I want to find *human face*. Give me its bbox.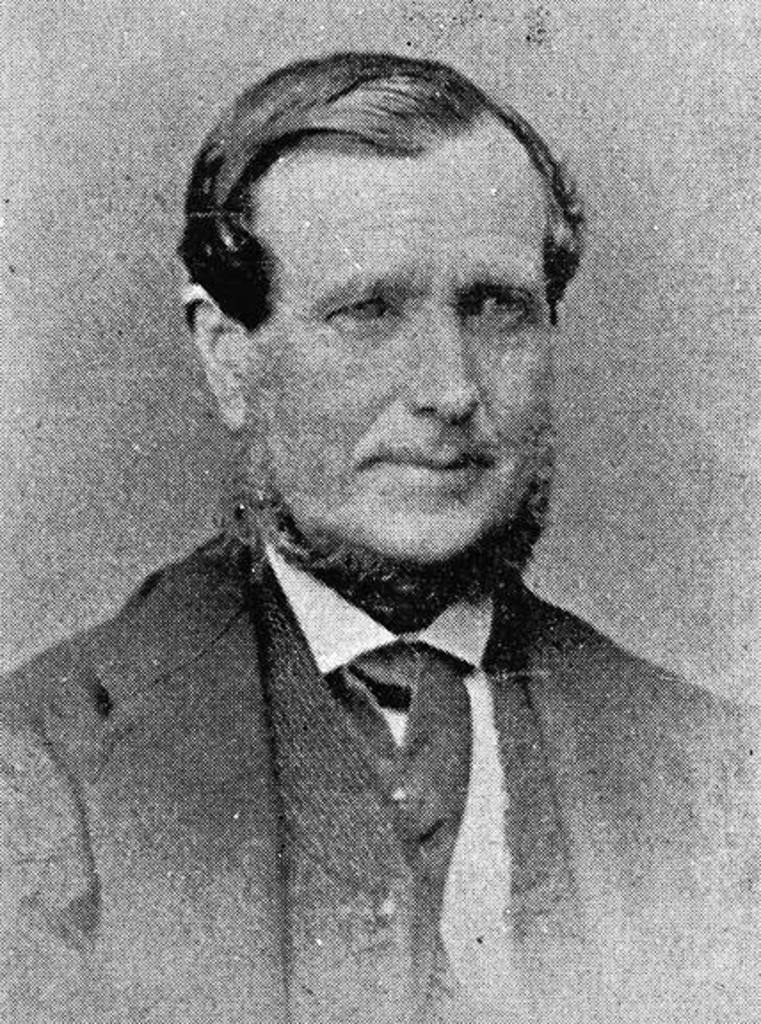
select_region(190, 76, 597, 576).
